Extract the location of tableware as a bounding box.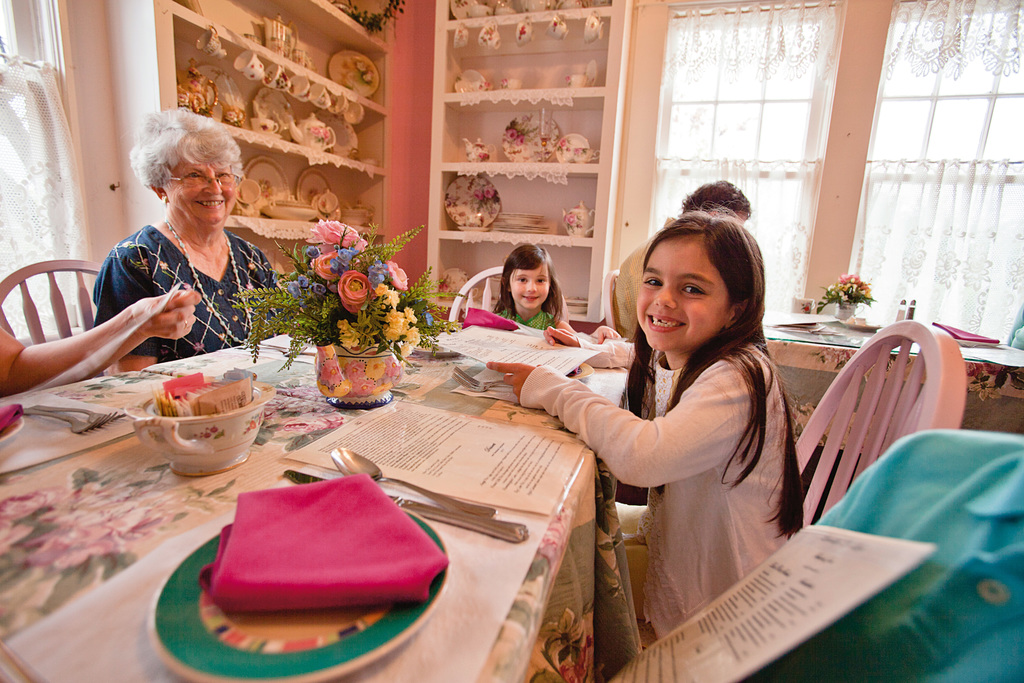
region(144, 388, 261, 461).
